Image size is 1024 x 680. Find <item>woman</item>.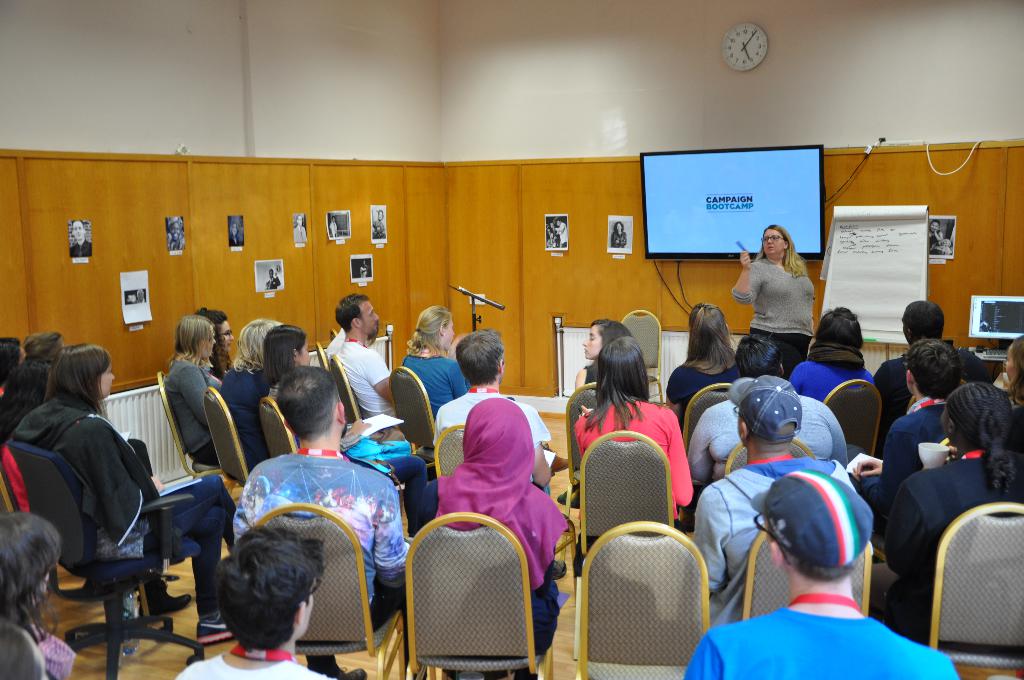
[x1=664, y1=303, x2=748, y2=438].
